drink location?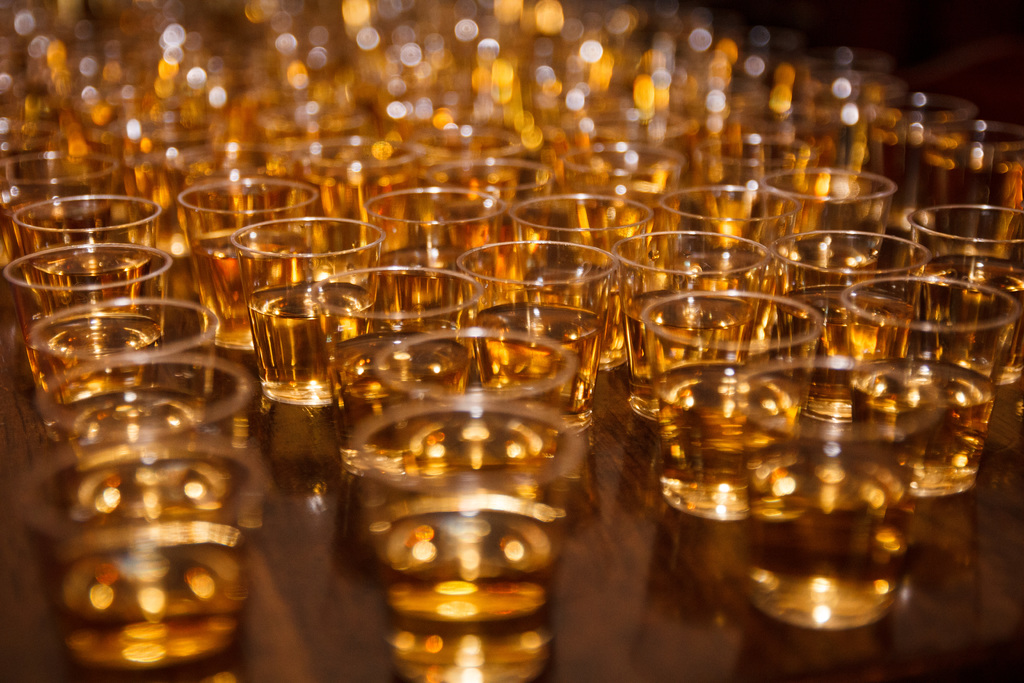
box=[376, 402, 561, 508]
